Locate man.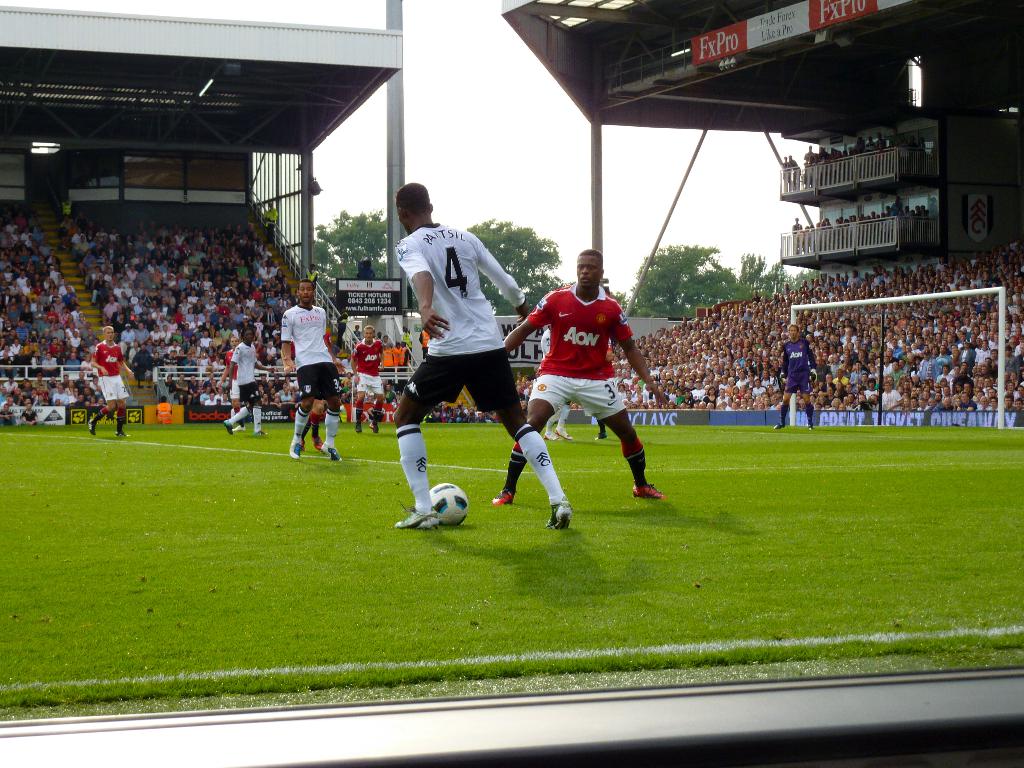
Bounding box: BBox(387, 180, 568, 531).
